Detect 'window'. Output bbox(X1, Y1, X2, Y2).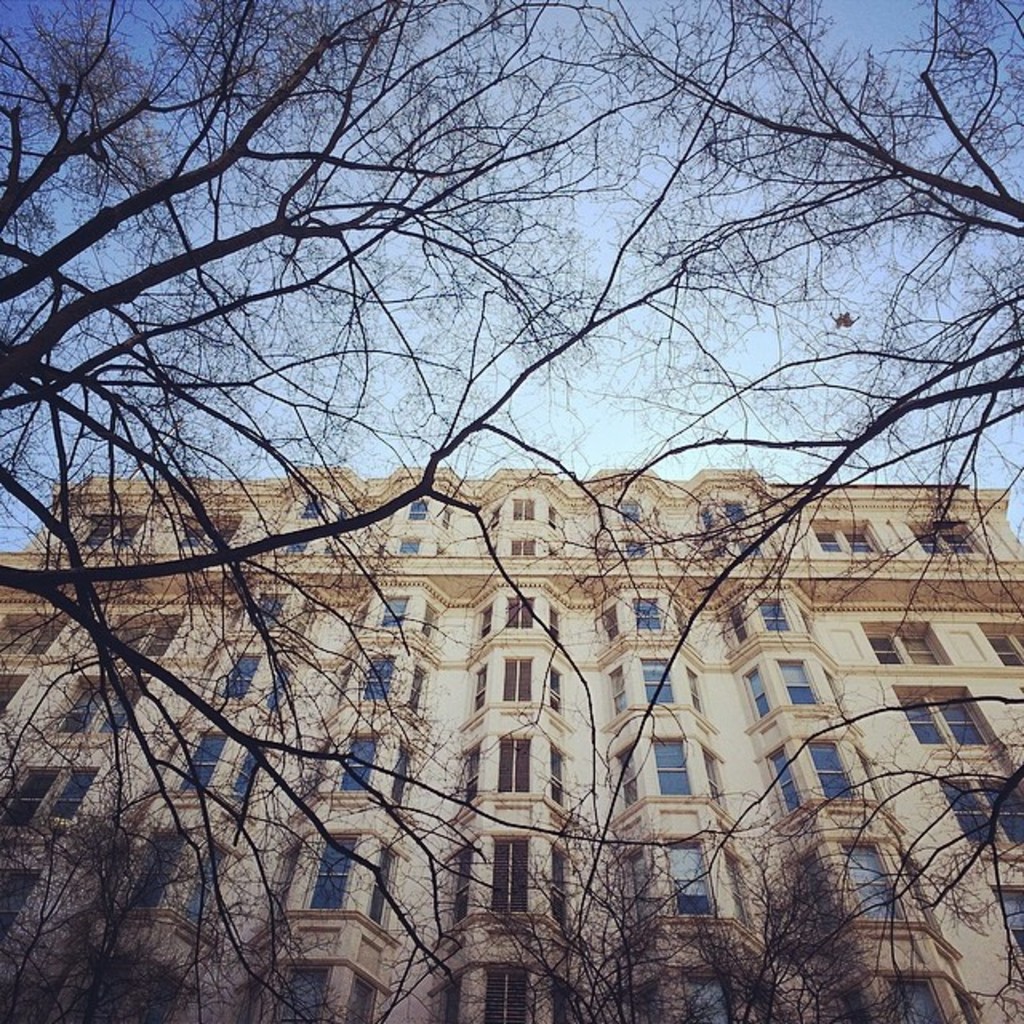
bbox(819, 523, 834, 550).
